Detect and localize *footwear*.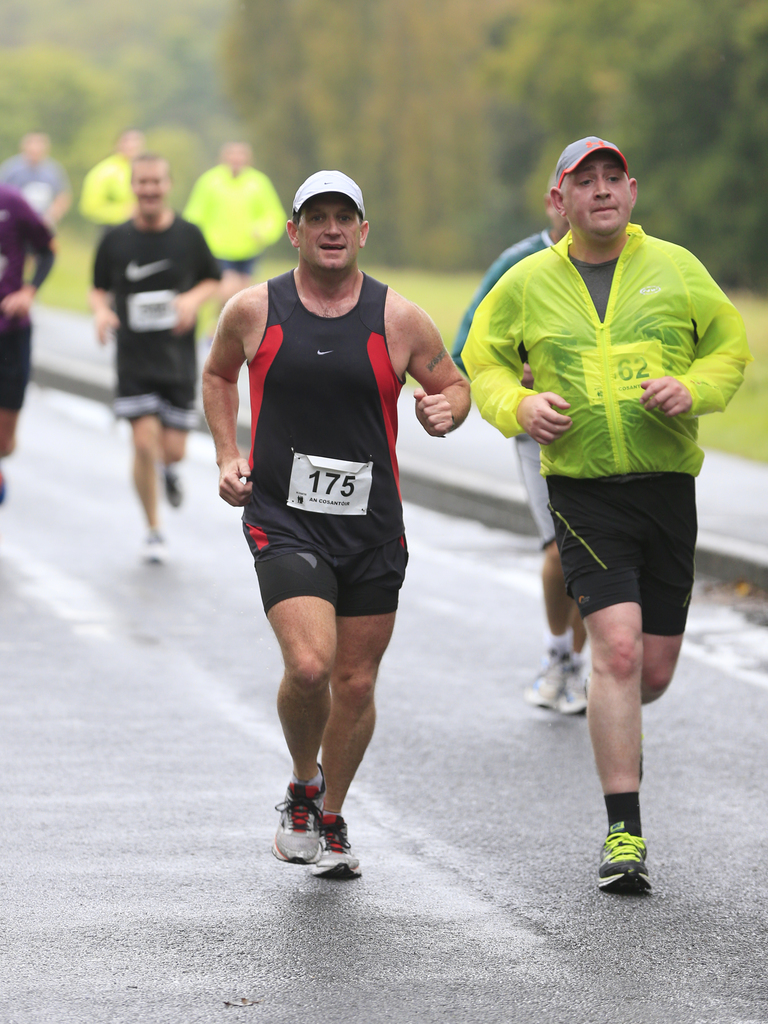
Localized at [left=273, top=772, right=310, bottom=868].
